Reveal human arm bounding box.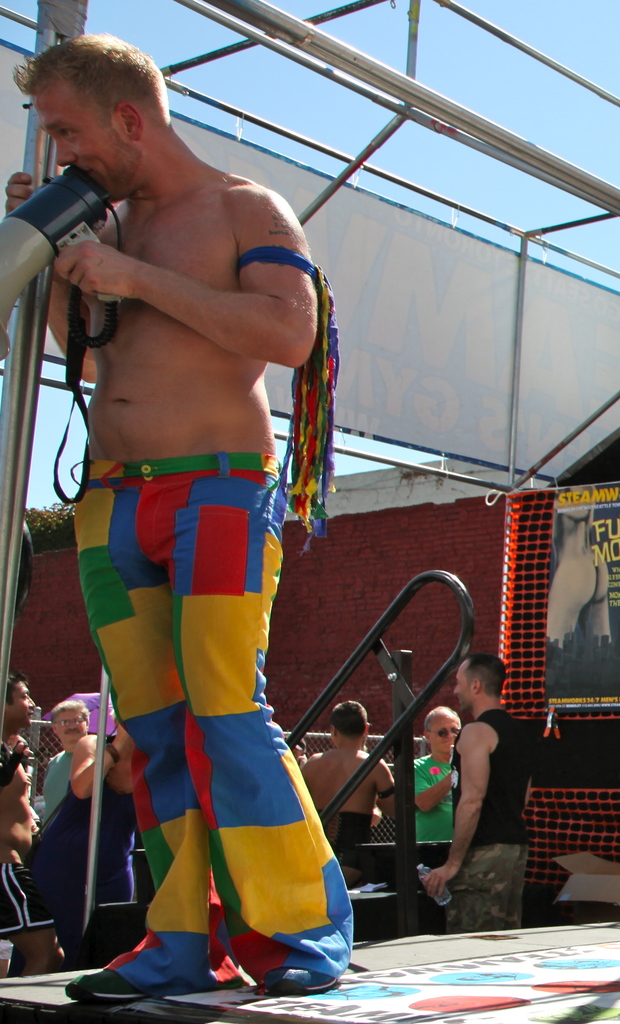
Revealed: left=54, top=195, right=315, bottom=372.
